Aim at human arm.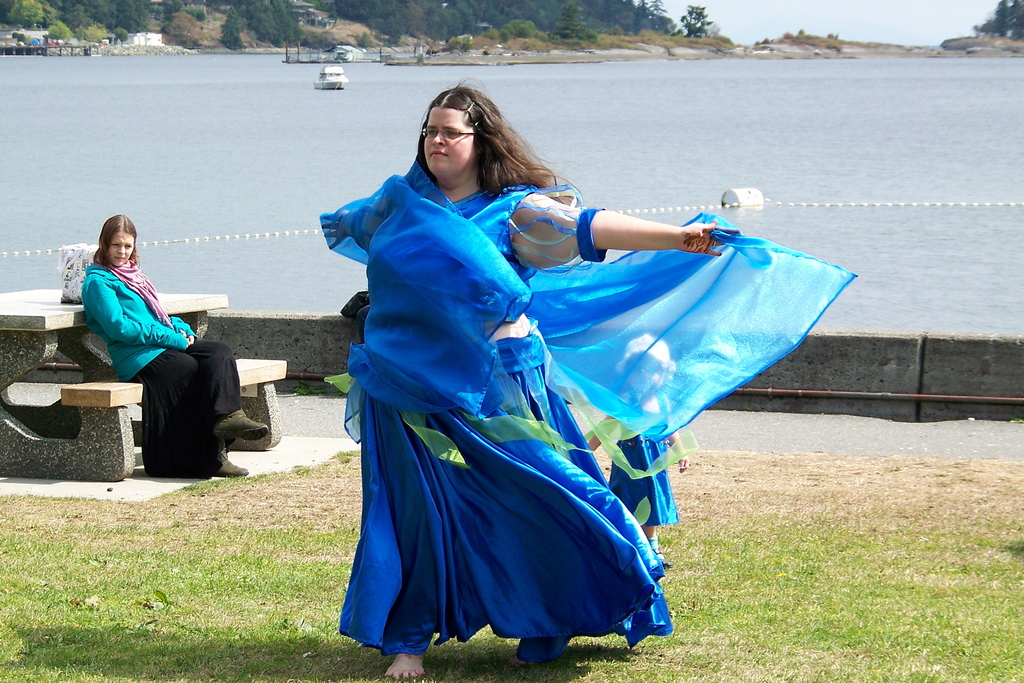
Aimed at x1=321 y1=197 x2=376 y2=251.
